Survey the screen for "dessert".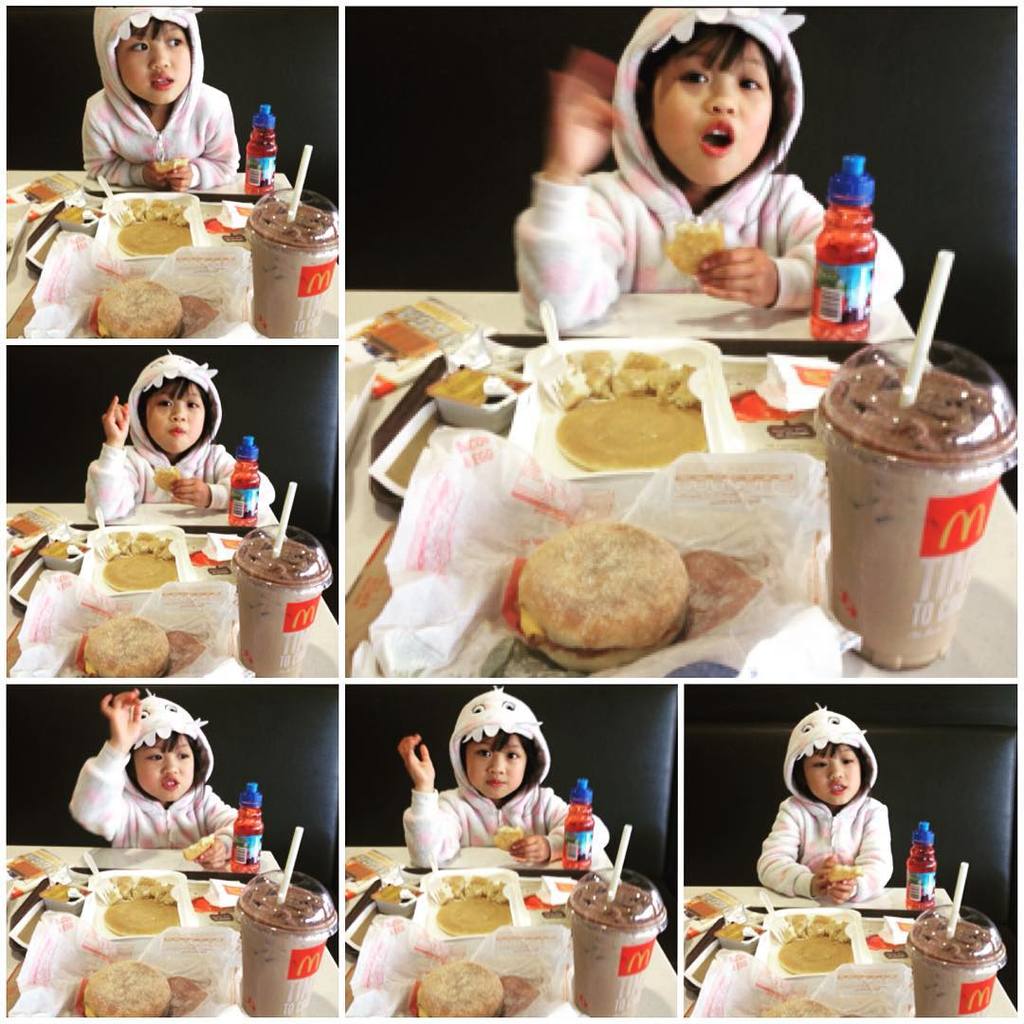
Survey found: box=[439, 875, 508, 935].
